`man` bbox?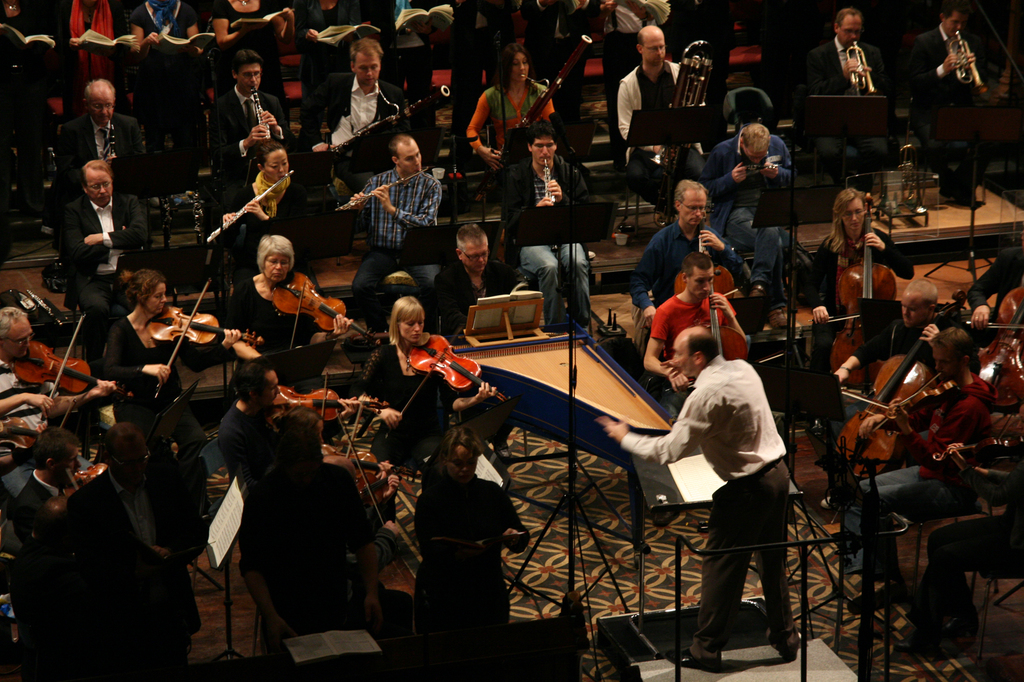
left=840, top=322, right=996, bottom=624
